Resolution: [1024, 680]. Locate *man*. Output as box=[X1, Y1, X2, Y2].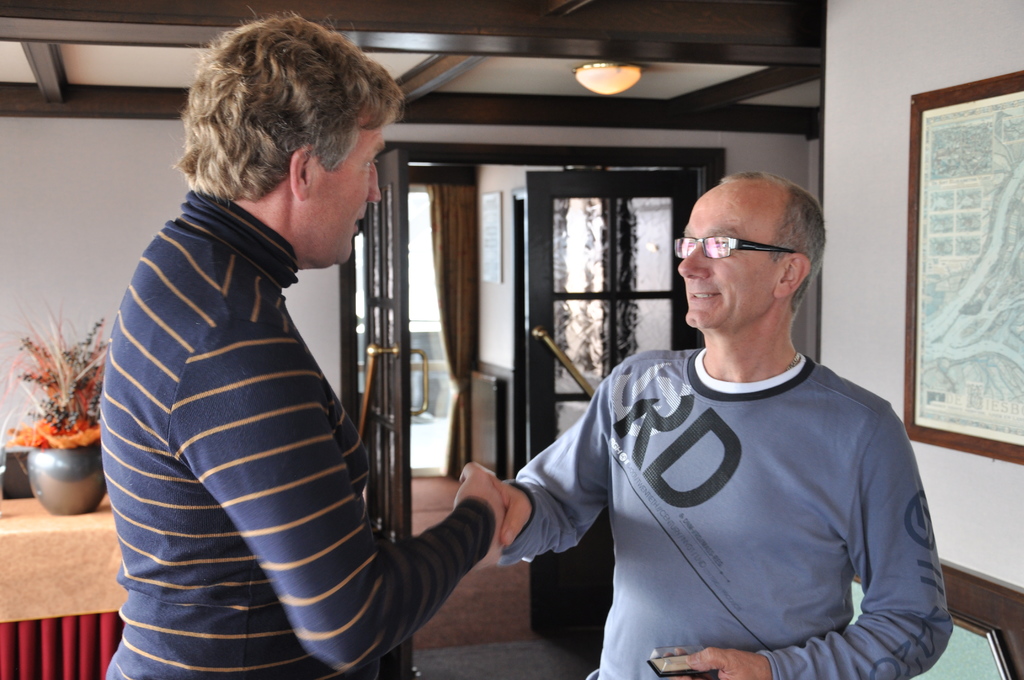
box=[103, 7, 512, 679].
